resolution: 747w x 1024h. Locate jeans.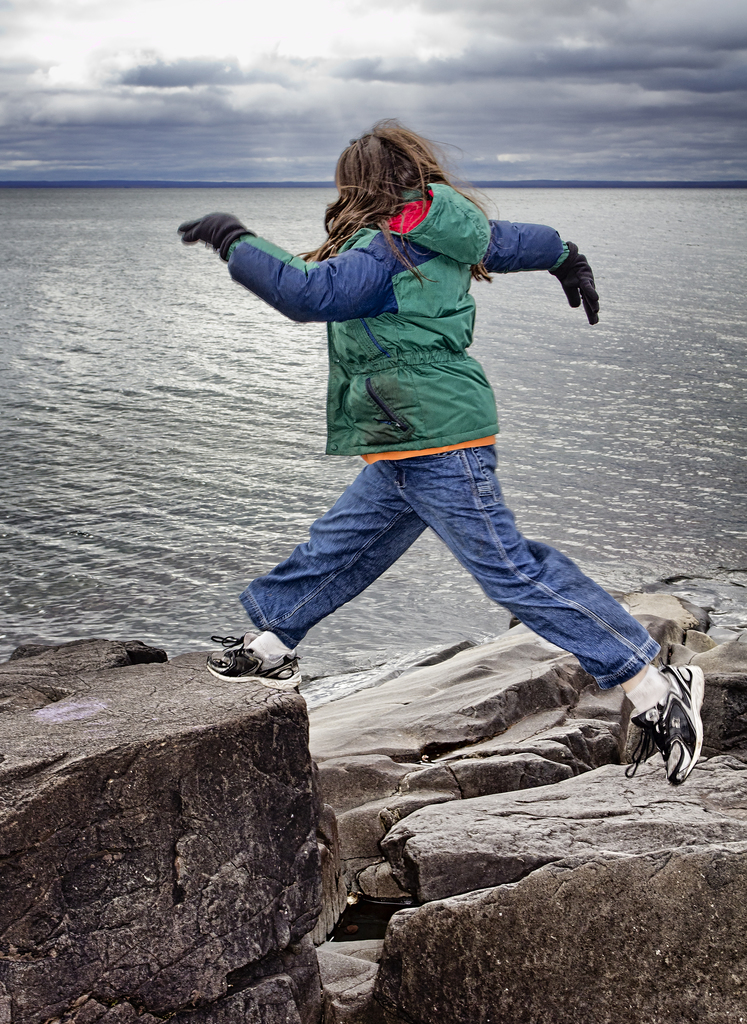
239,425,652,714.
